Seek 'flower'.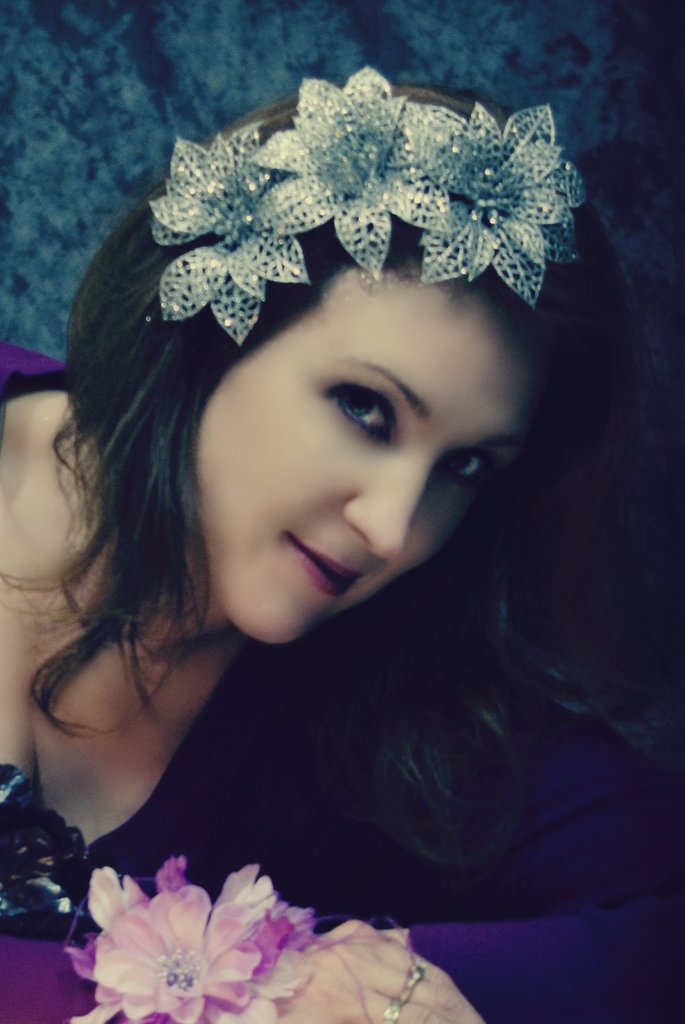
x1=86, y1=856, x2=275, y2=1014.
